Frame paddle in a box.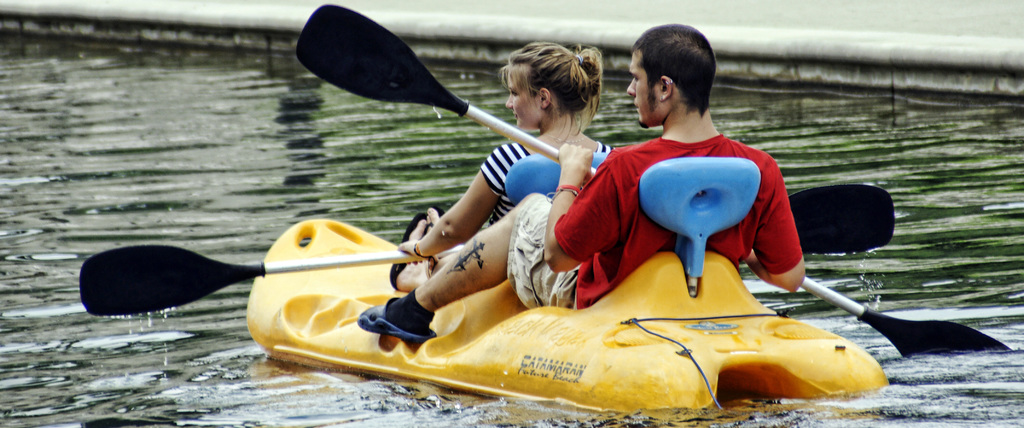
BBox(296, 1, 1012, 359).
